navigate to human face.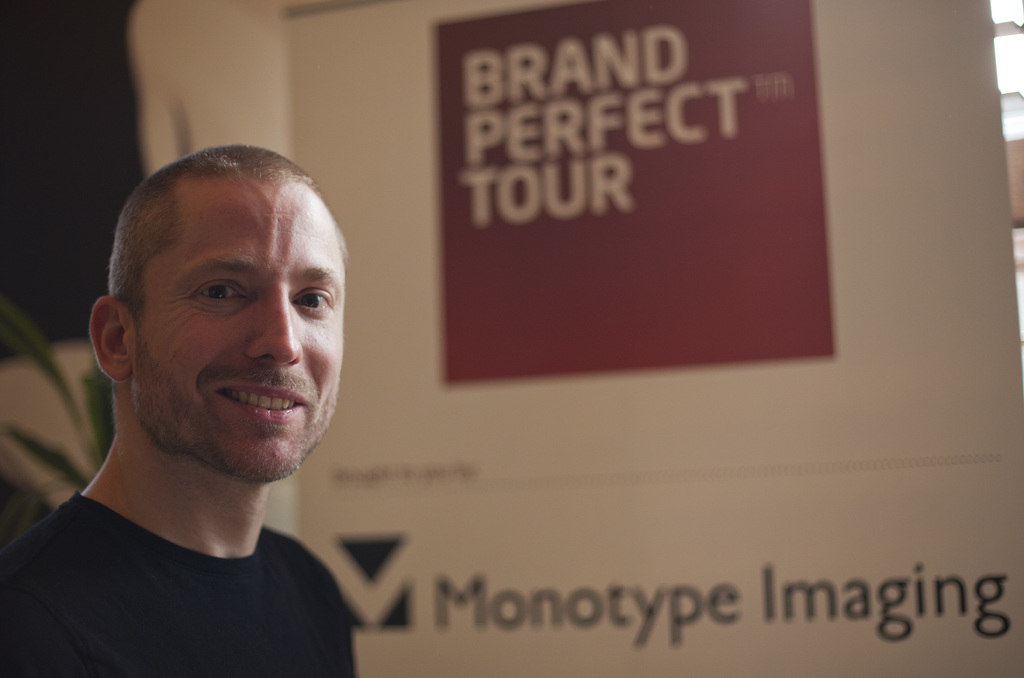
Navigation target: <box>135,186,345,479</box>.
